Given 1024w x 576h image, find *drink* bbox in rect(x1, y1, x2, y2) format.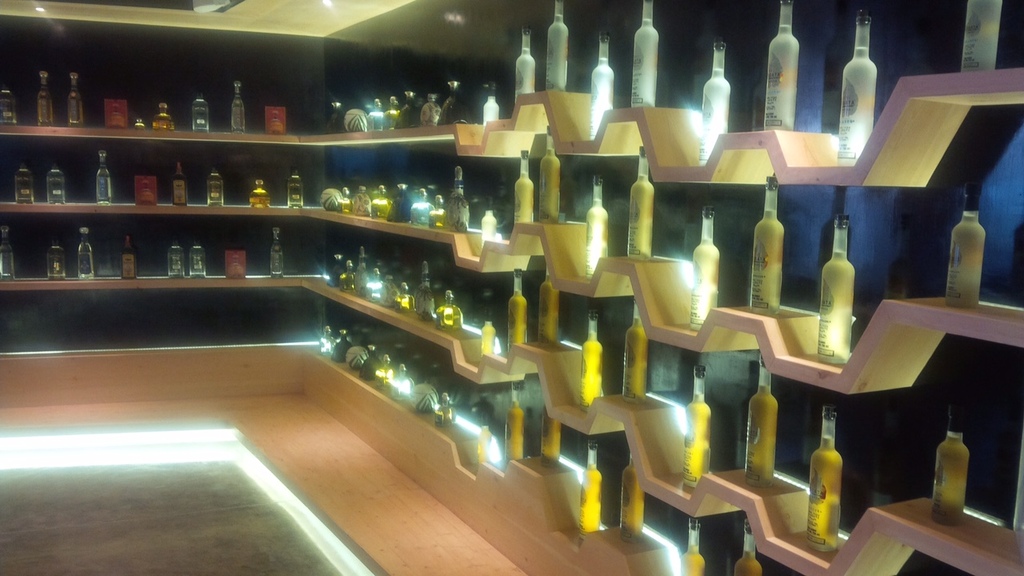
rect(77, 226, 94, 277).
